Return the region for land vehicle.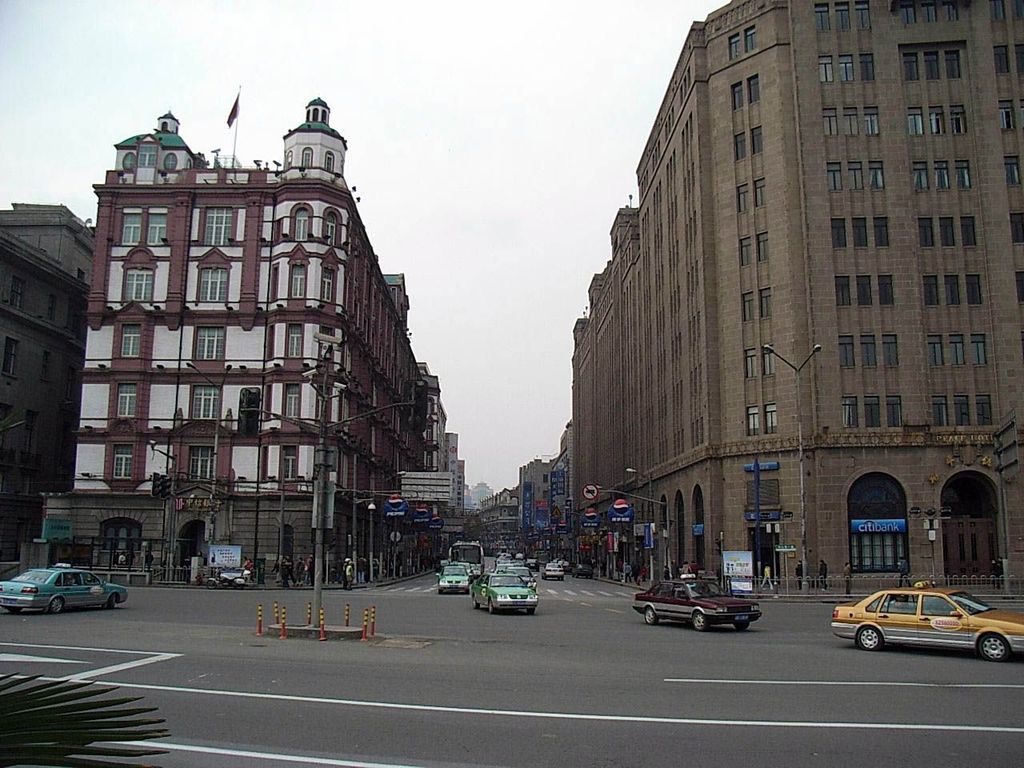
<box>466,574,538,611</box>.
